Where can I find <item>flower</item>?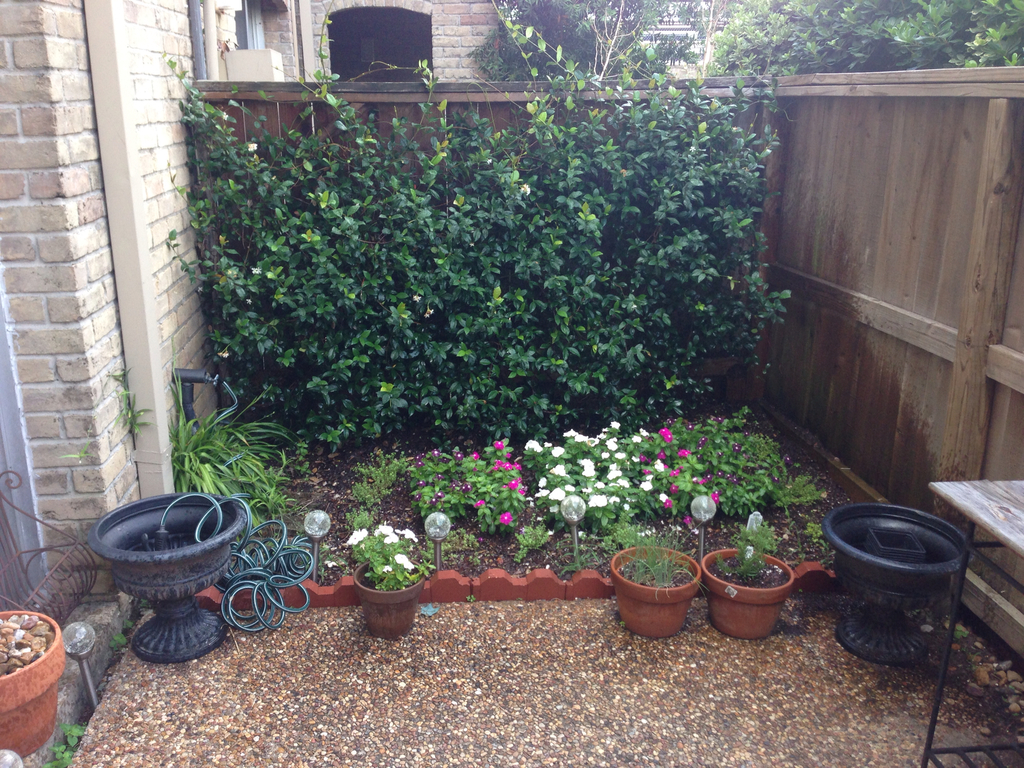
You can find it at bbox=(491, 442, 506, 449).
